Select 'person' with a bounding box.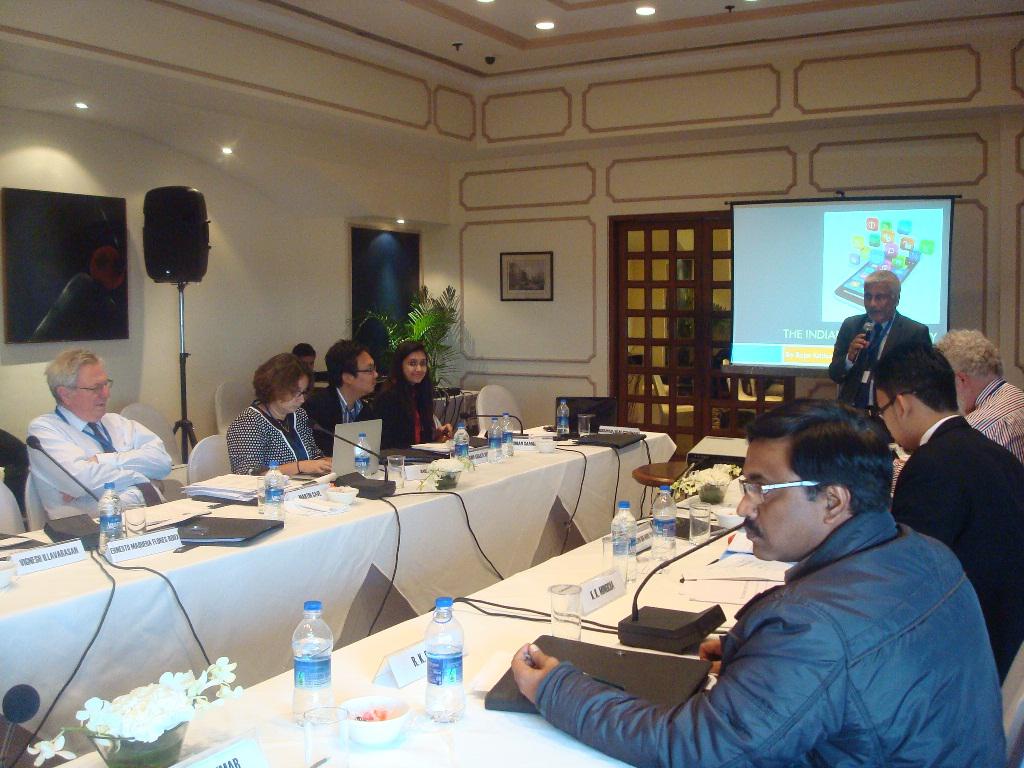
(872, 338, 1023, 680).
